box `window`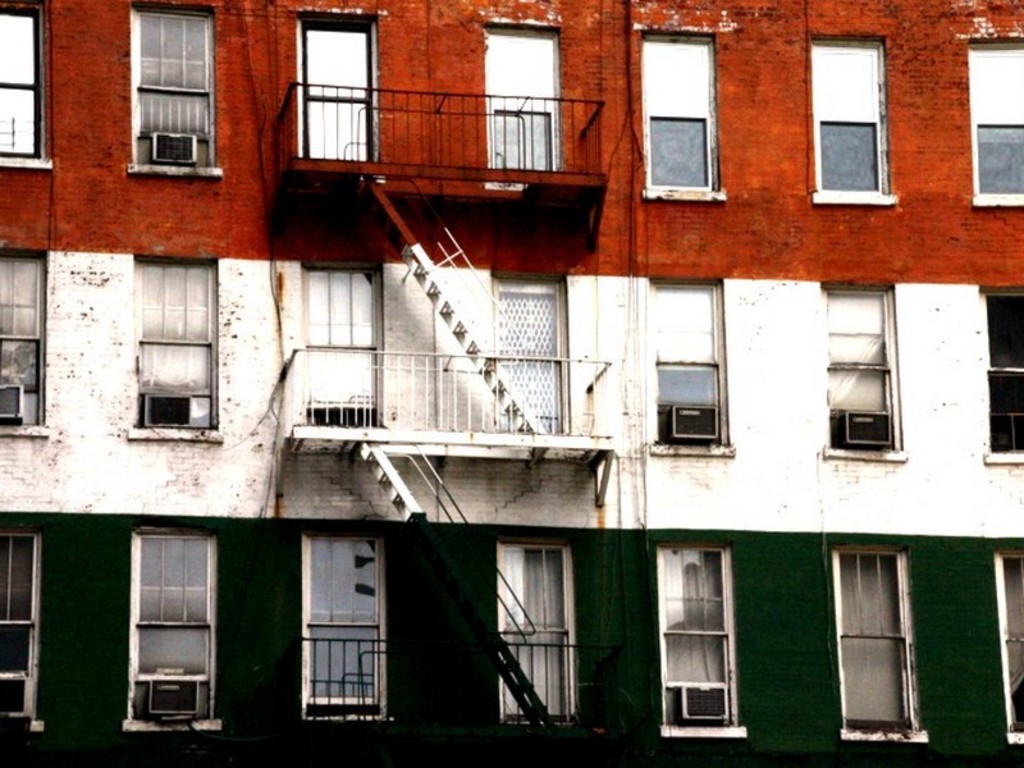
[left=500, top=540, right=586, bottom=724]
